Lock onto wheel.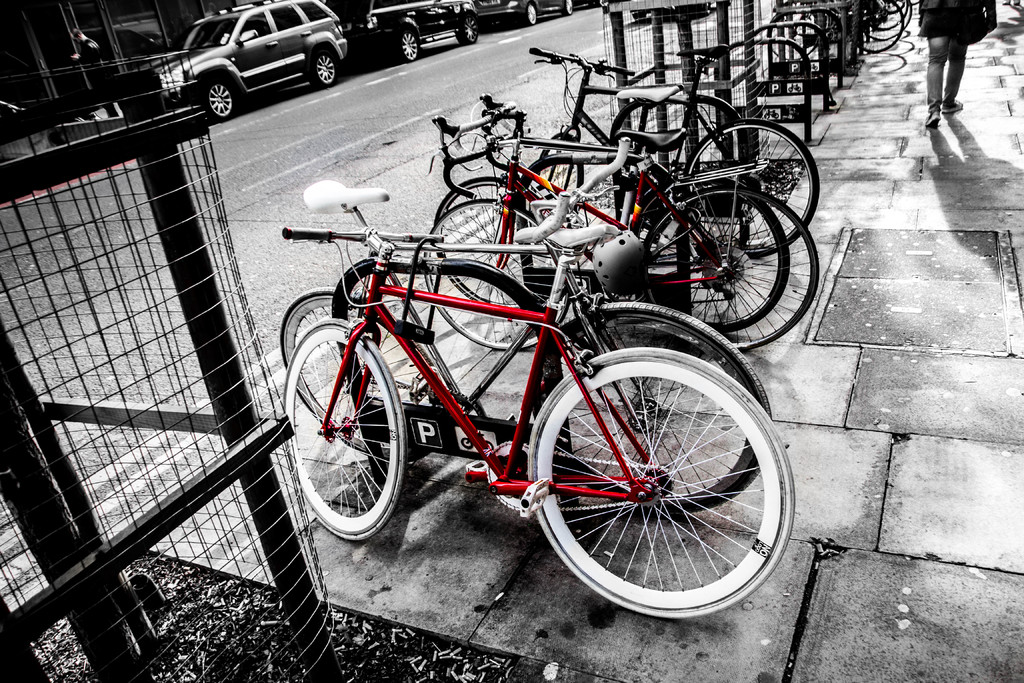
Locked: 562 0 570 17.
